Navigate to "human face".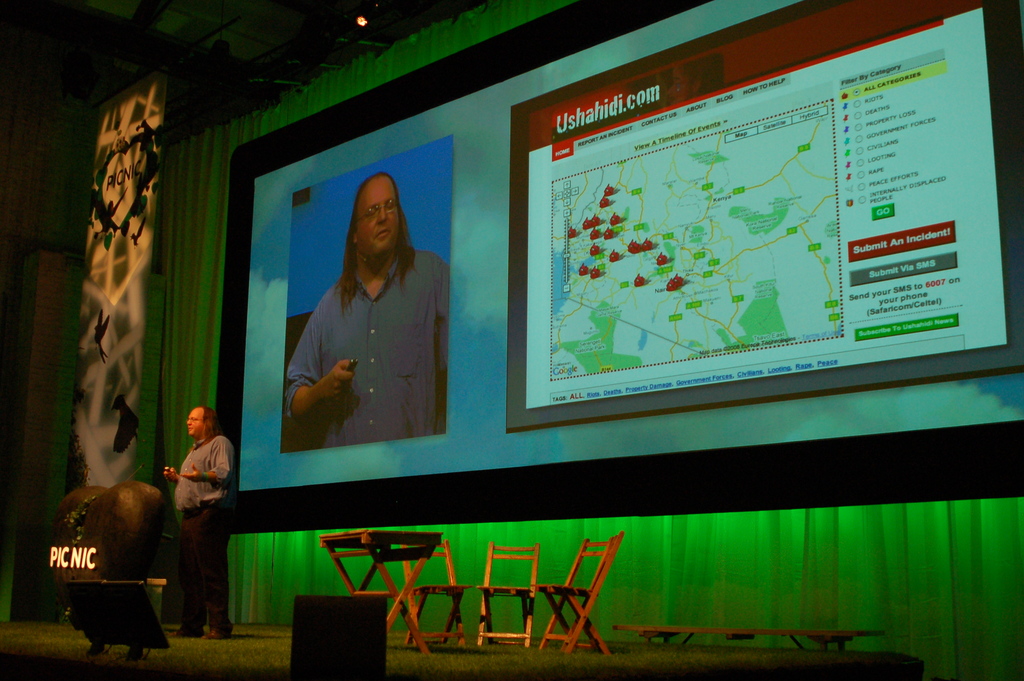
Navigation target: 357:173:397:253.
